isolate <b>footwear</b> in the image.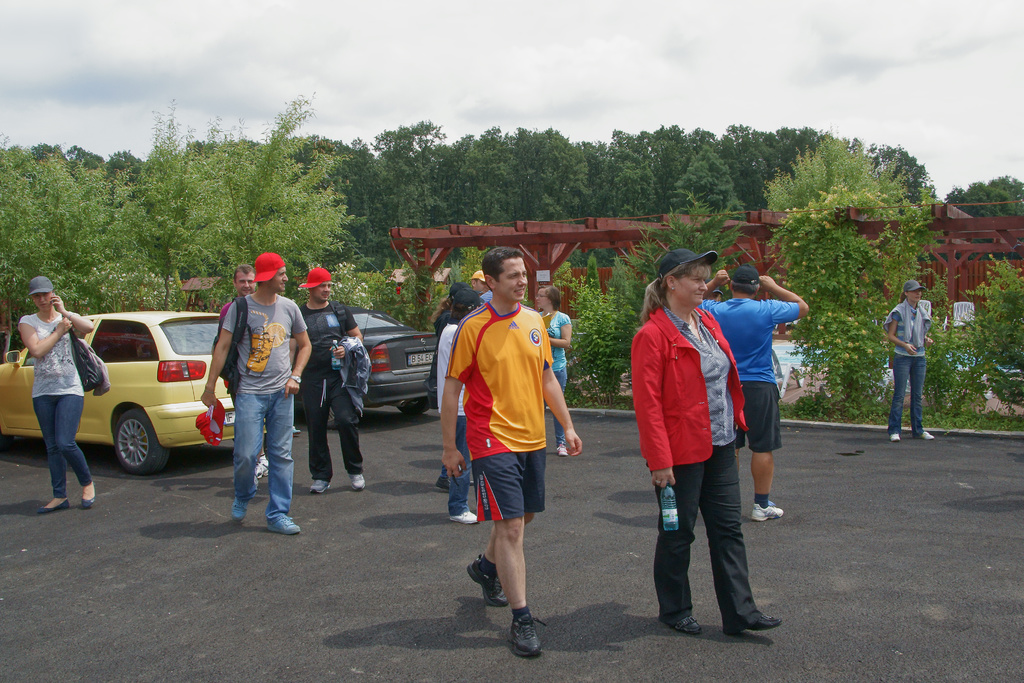
Isolated region: x1=662 y1=613 x2=706 y2=635.
